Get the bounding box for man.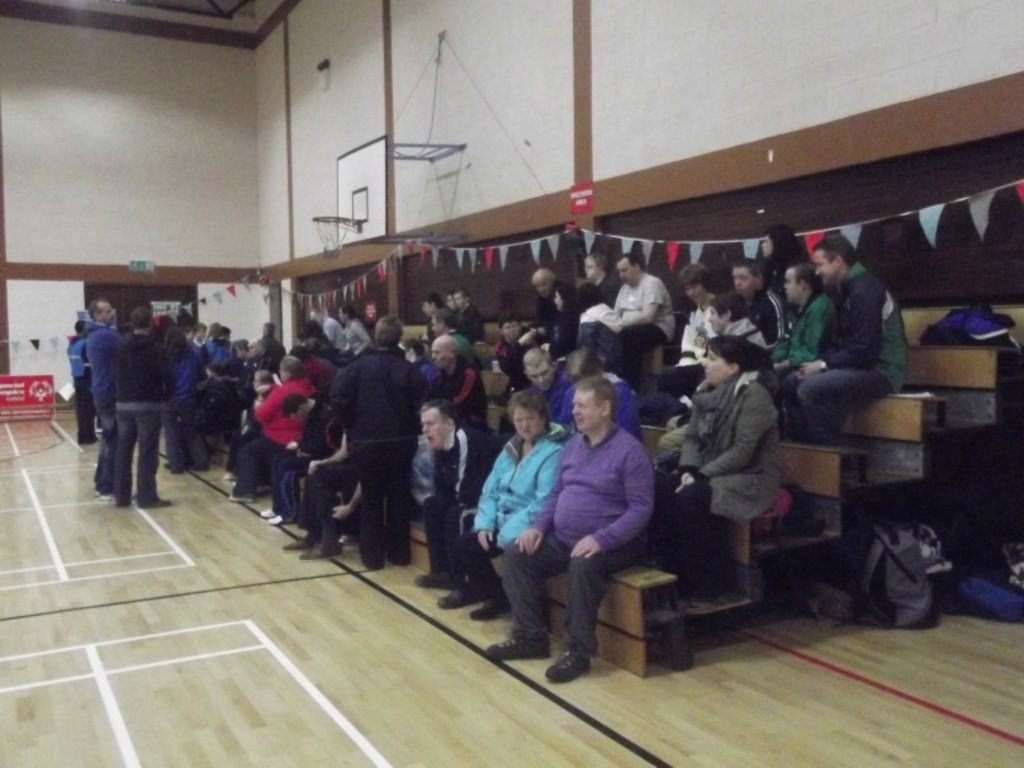
x1=407, y1=398, x2=490, y2=605.
